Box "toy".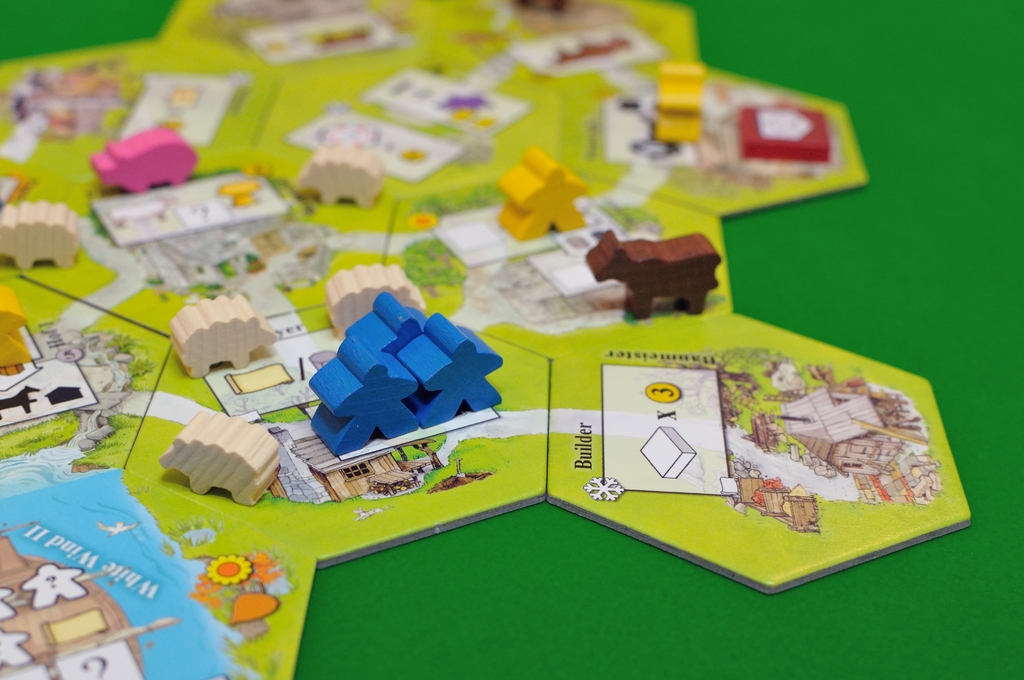
x1=154, y1=408, x2=282, y2=502.
